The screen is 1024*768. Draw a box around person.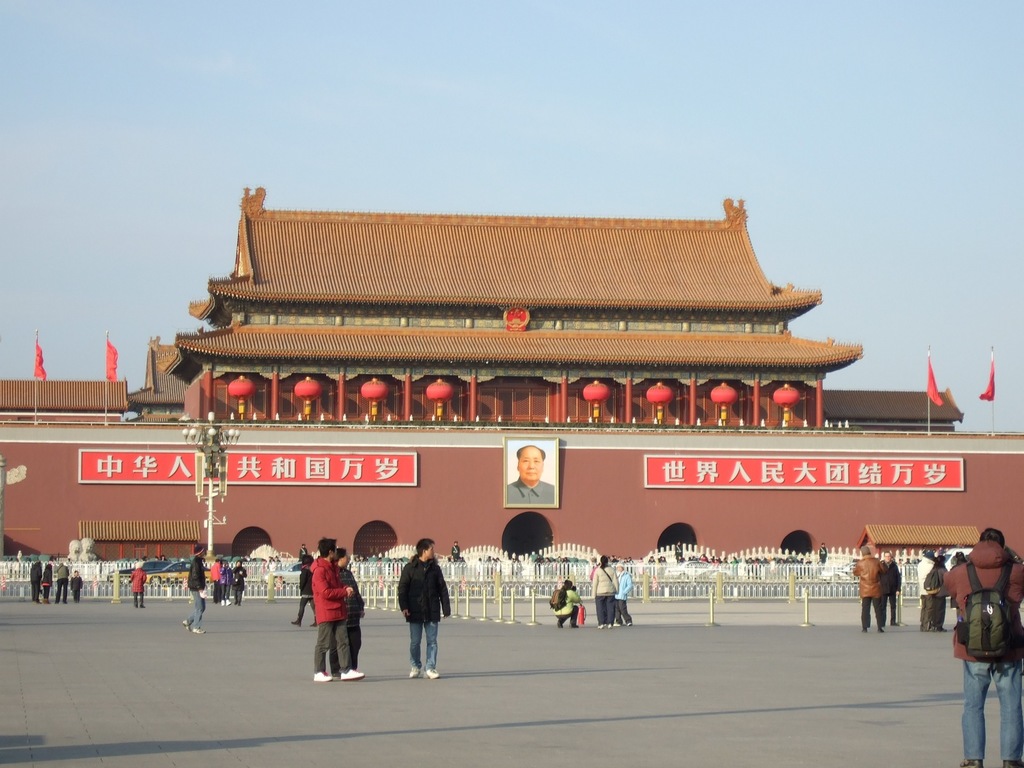
detection(328, 547, 363, 680).
